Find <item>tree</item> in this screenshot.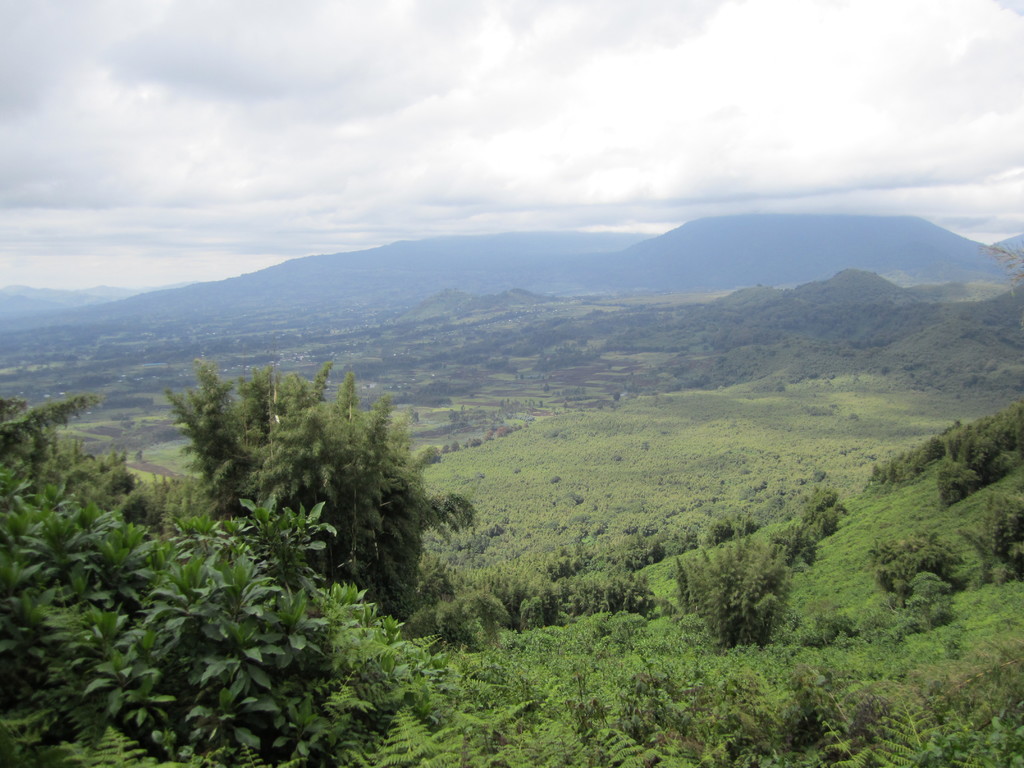
The bounding box for <item>tree</item> is detection(0, 349, 1023, 767).
